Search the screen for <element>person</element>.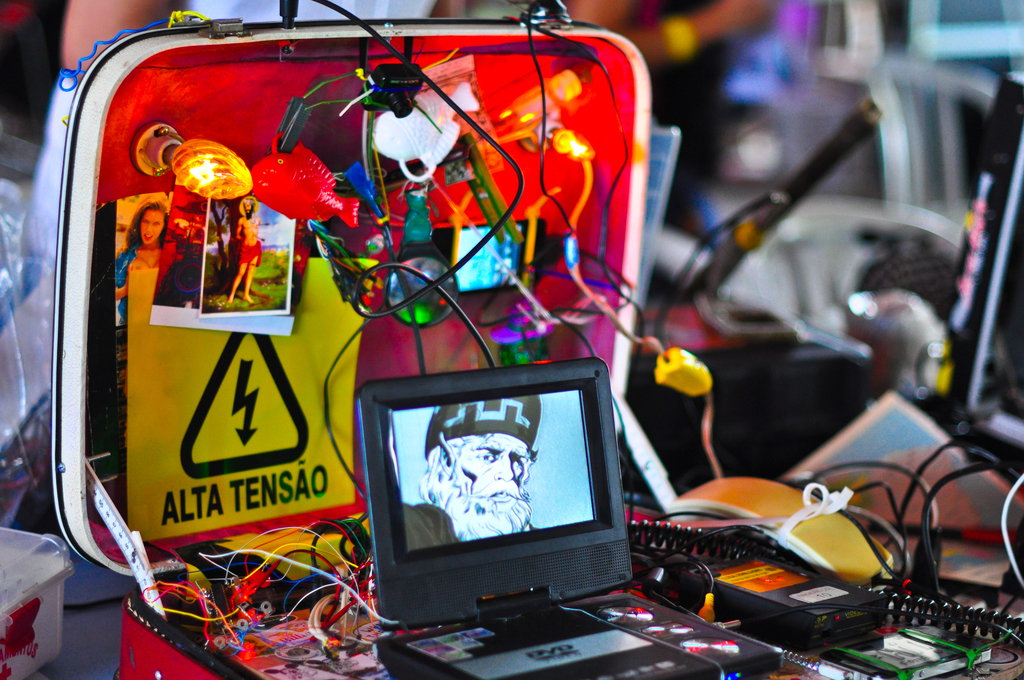
Found at box=[226, 196, 263, 305].
